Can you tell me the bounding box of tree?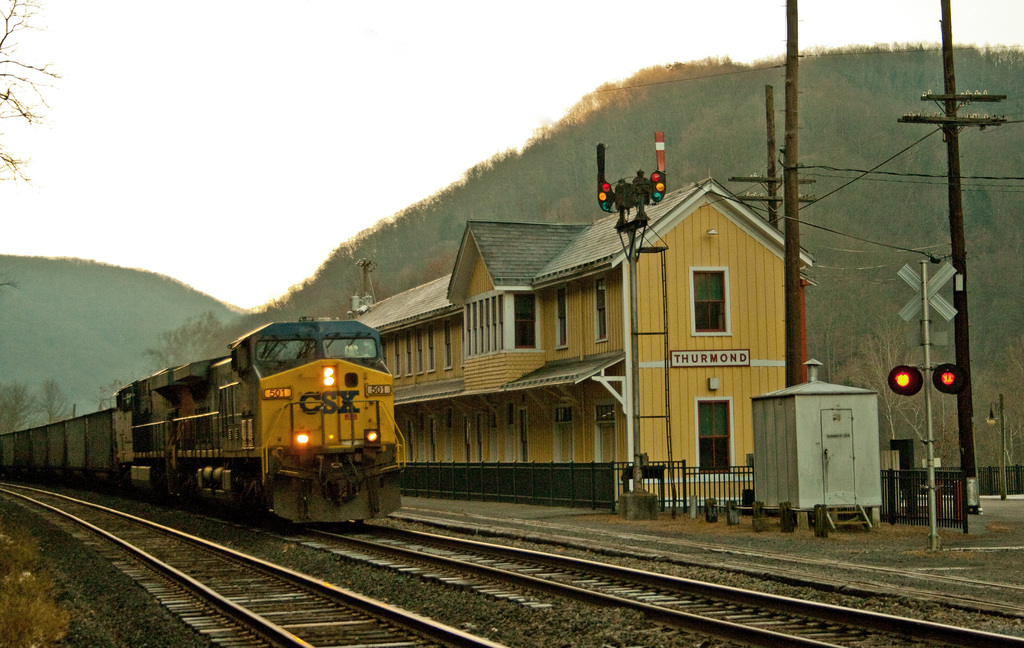
[left=33, top=375, right=72, bottom=433].
